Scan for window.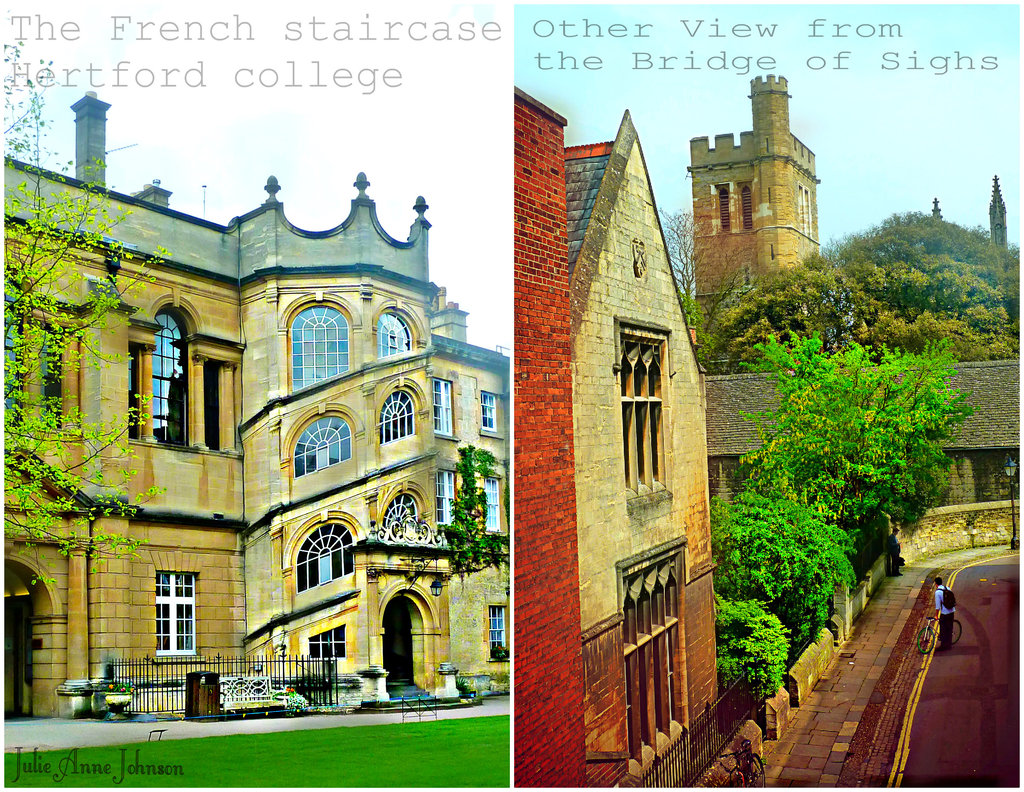
Scan result: [left=382, top=312, right=413, bottom=353].
